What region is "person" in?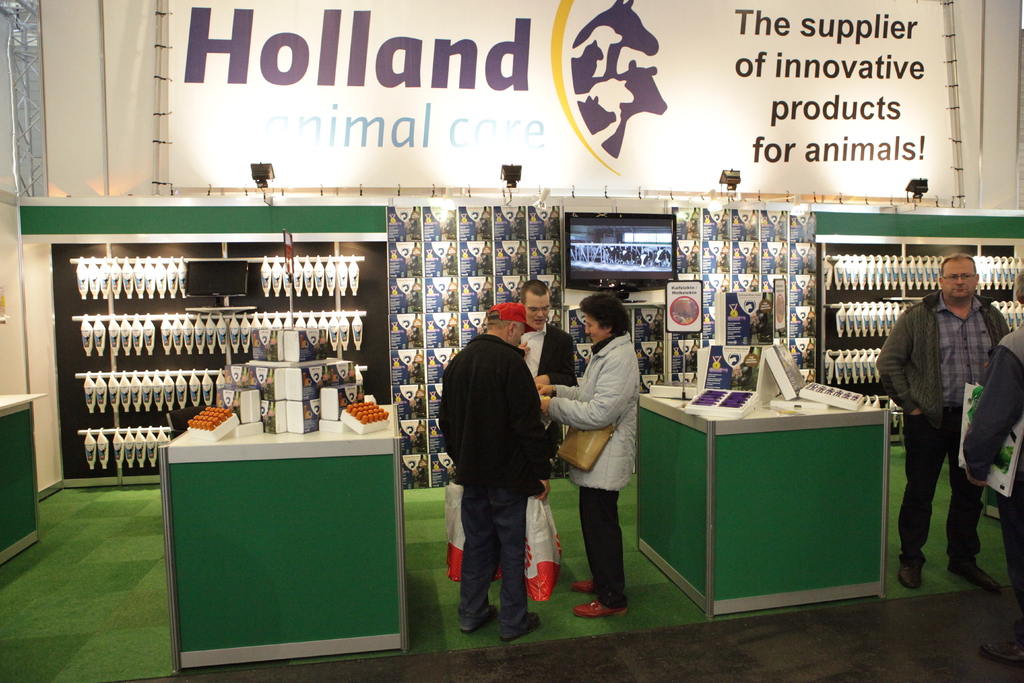
(868,252,1004,593).
